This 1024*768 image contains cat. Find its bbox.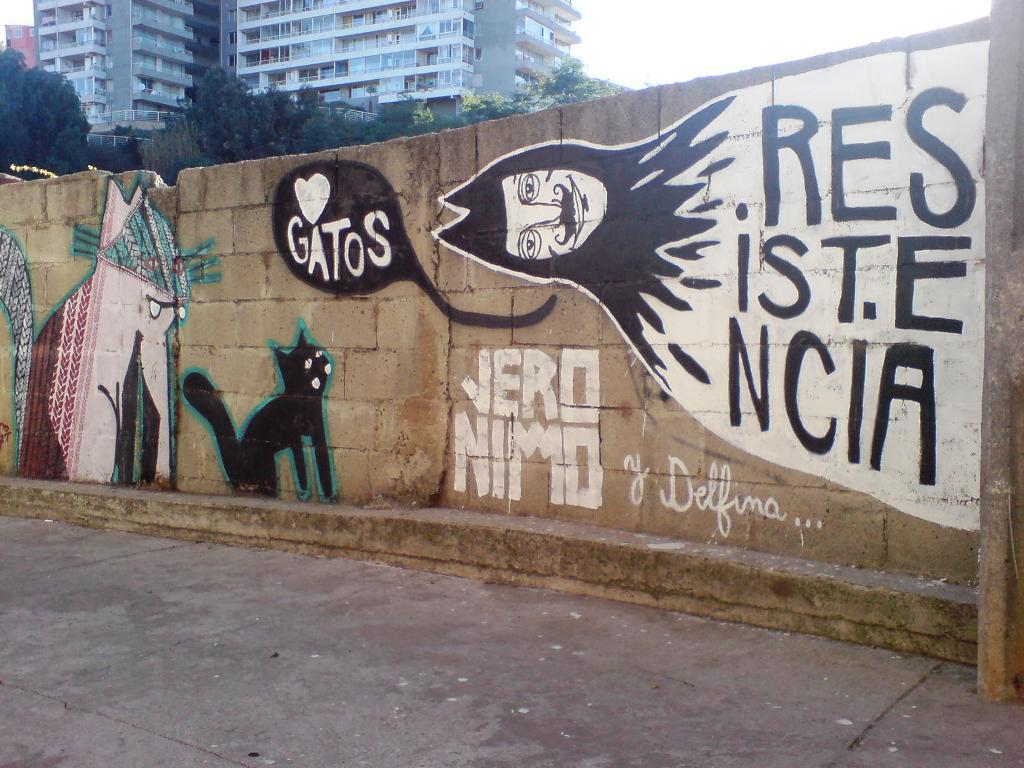
179:316:350:497.
